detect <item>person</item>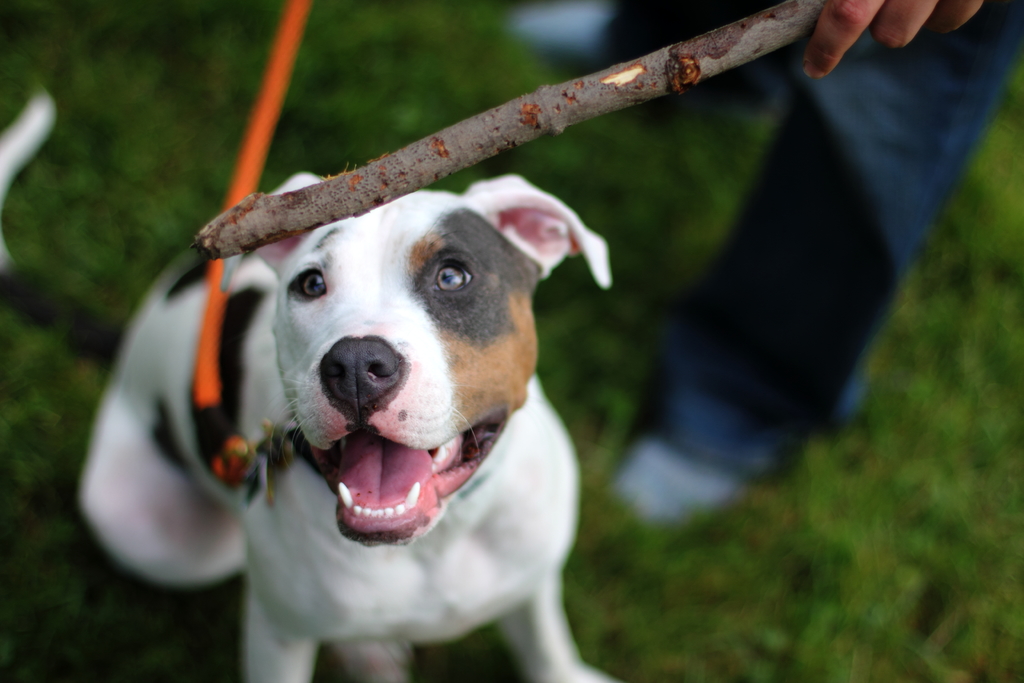
left=504, top=0, right=1023, bottom=547
